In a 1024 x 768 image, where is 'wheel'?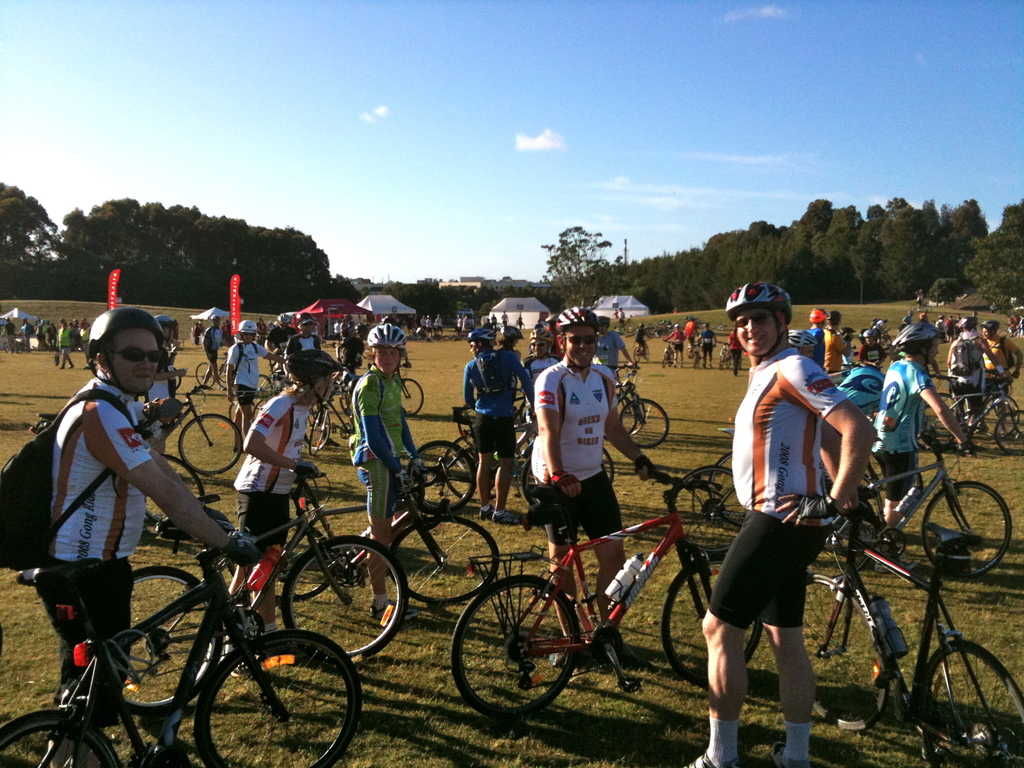
select_region(177, 413, 246, 477).
